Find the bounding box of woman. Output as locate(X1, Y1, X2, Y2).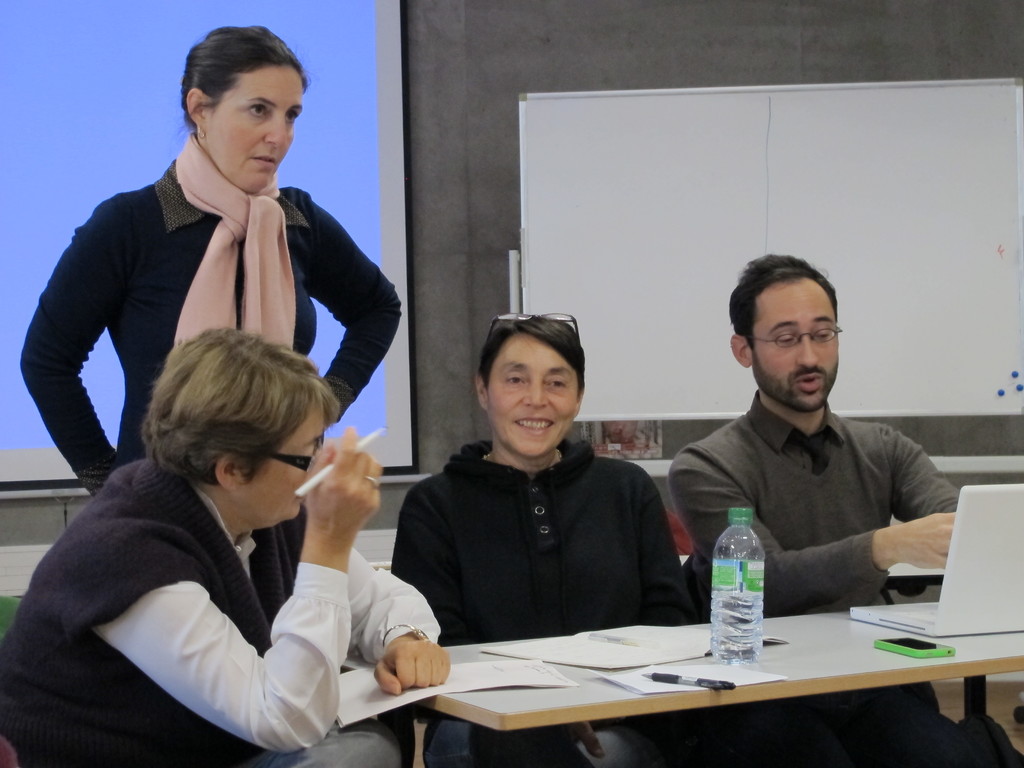
locate(0, 325, 451, 767).
